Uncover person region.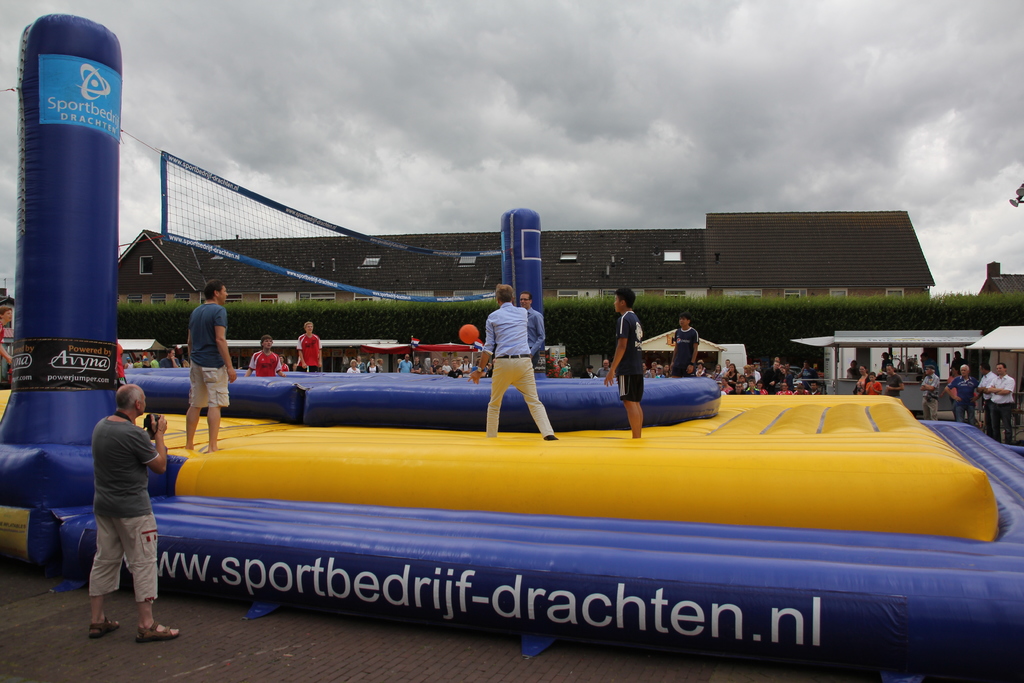
Uncovered: {"left": 604, "top": 286, "right": 650, "bottom": 438}.
